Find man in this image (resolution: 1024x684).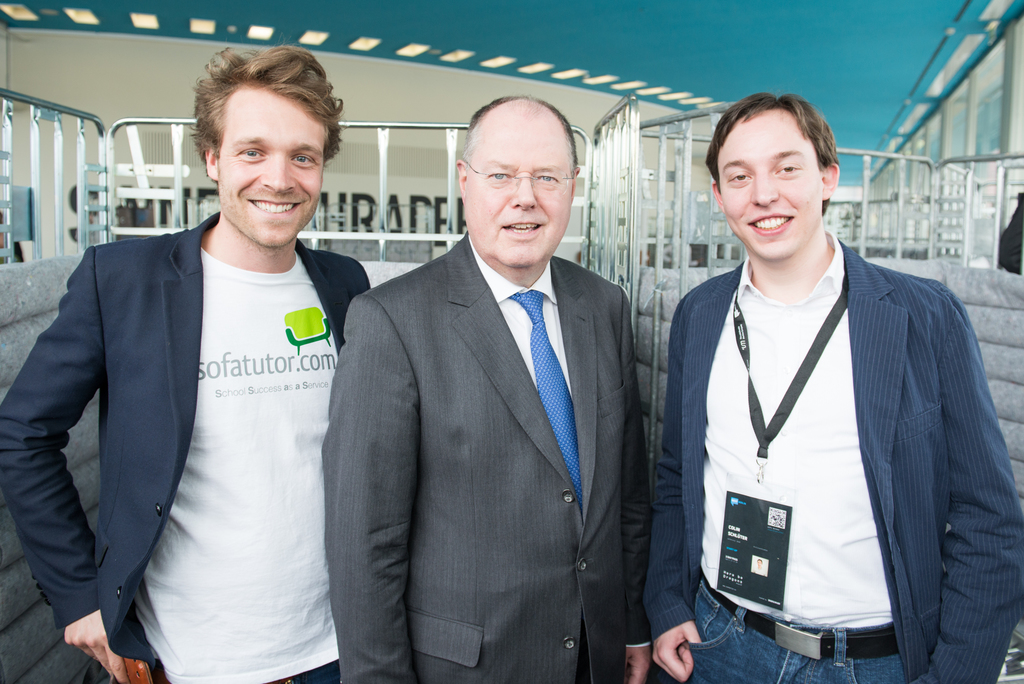
<region>644, 94, 1023, 683</region>.
